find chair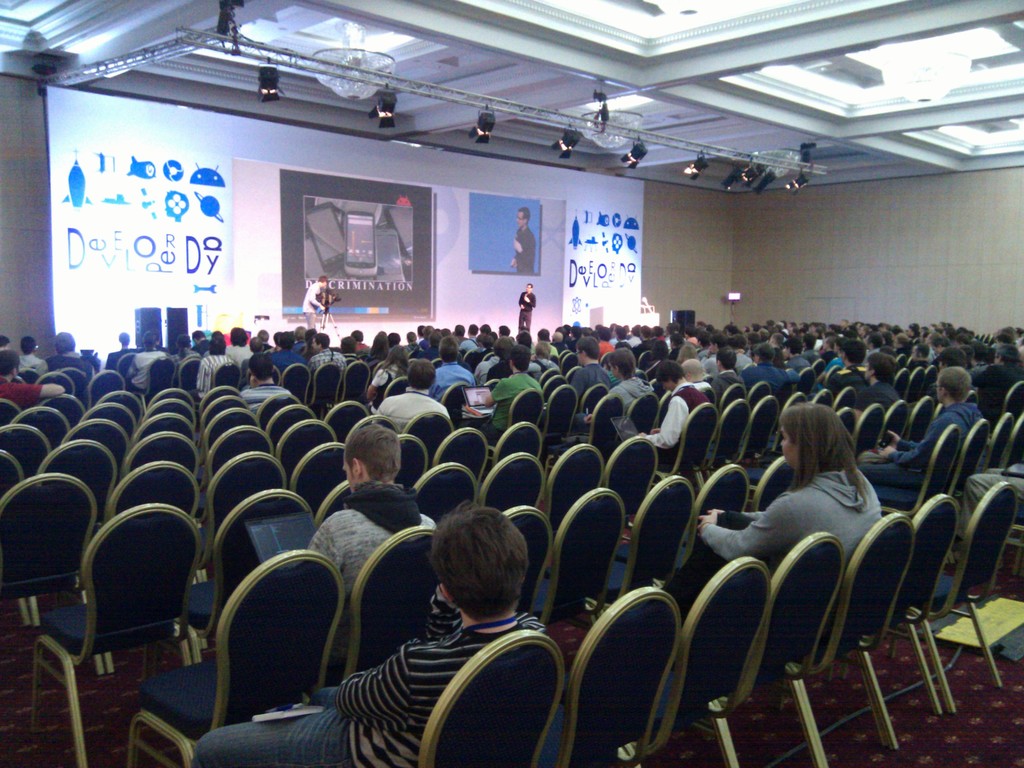
box=[852, 402, 884, 452]
